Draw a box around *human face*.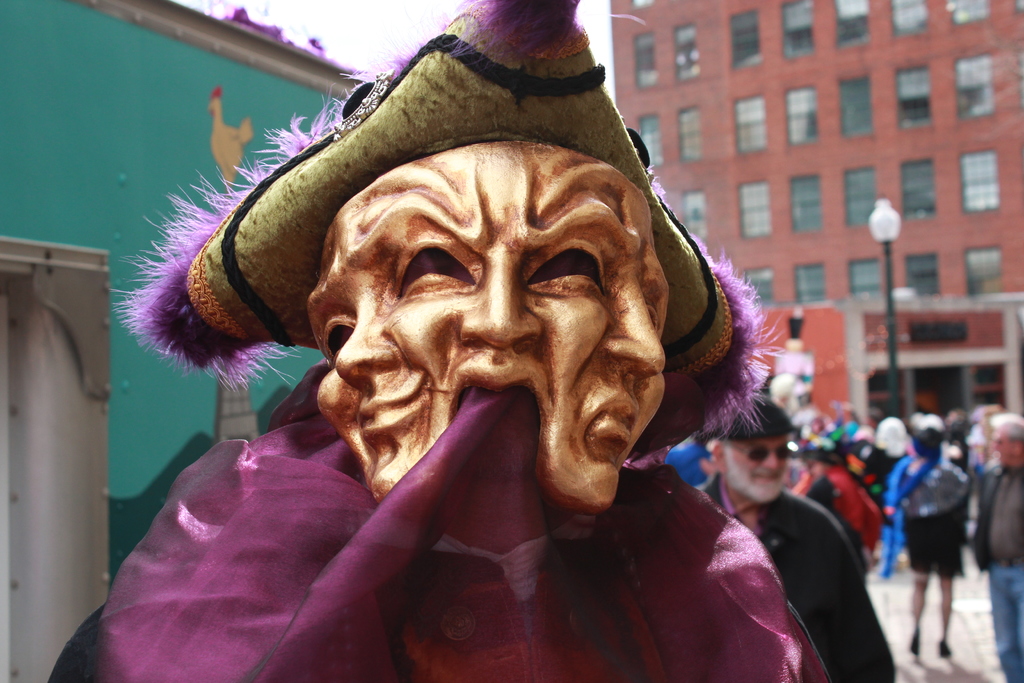
(724,438,785,504).
